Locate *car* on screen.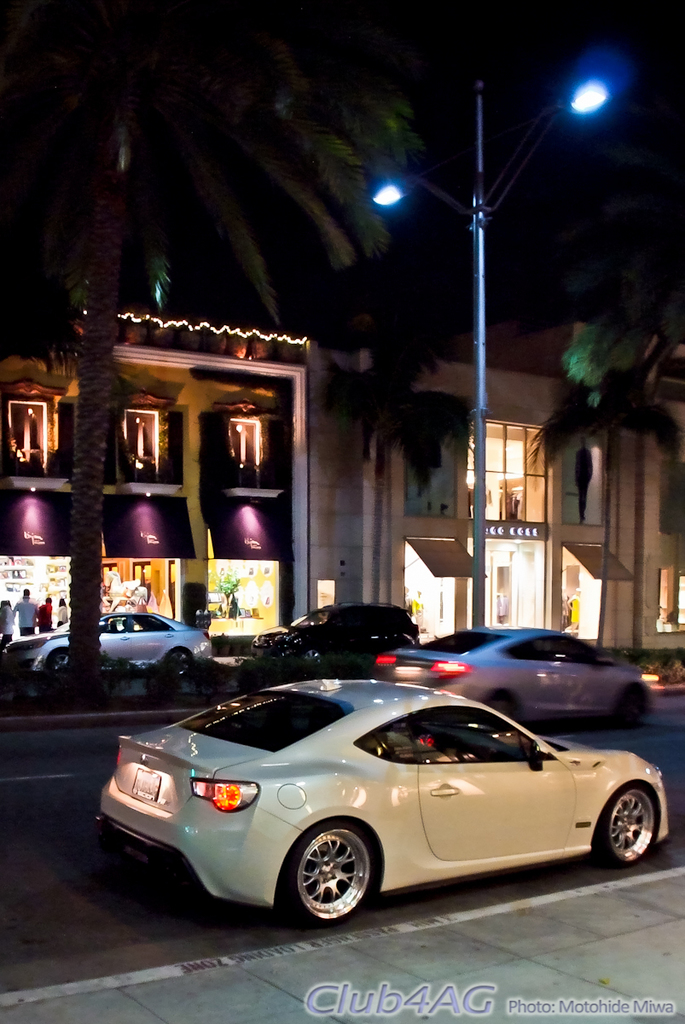
On screen at (x1=252, y1=600, x2=418, y2=663).
